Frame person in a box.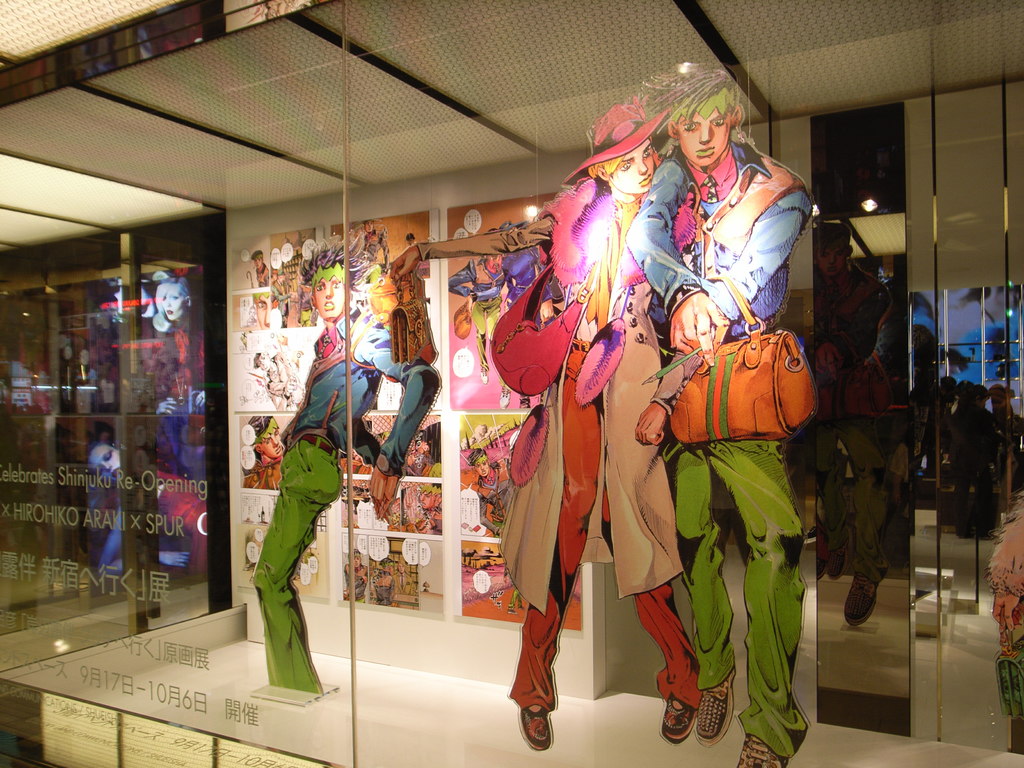
253, 230, 441, 696.
